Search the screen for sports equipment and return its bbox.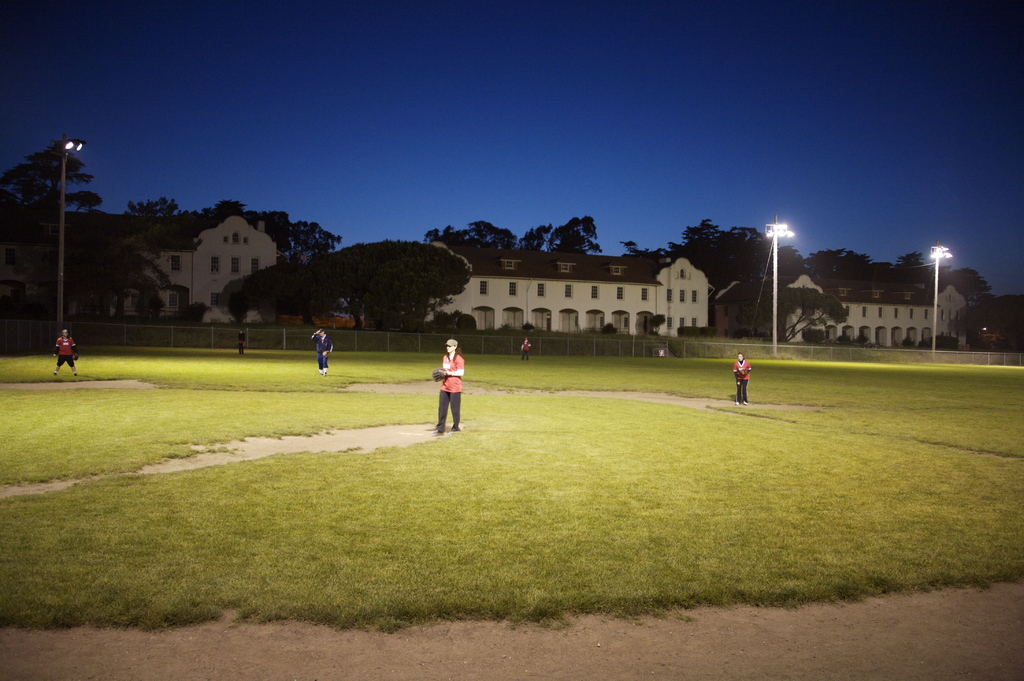
Found: [426, 365, 446, 383].
